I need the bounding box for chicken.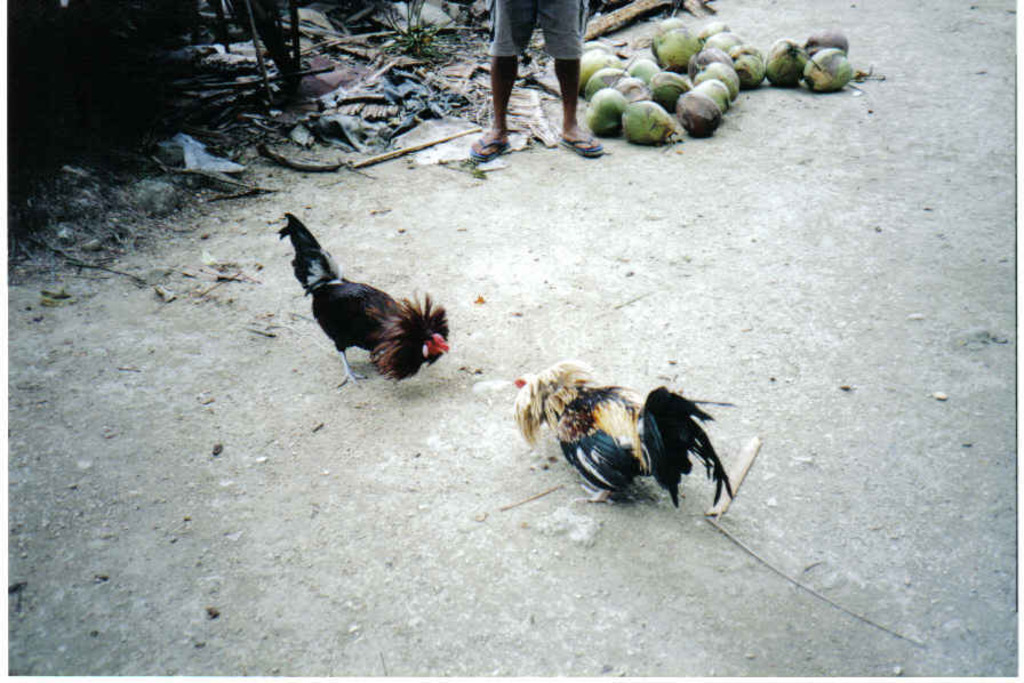
Here it is: (282,214,457,391).
